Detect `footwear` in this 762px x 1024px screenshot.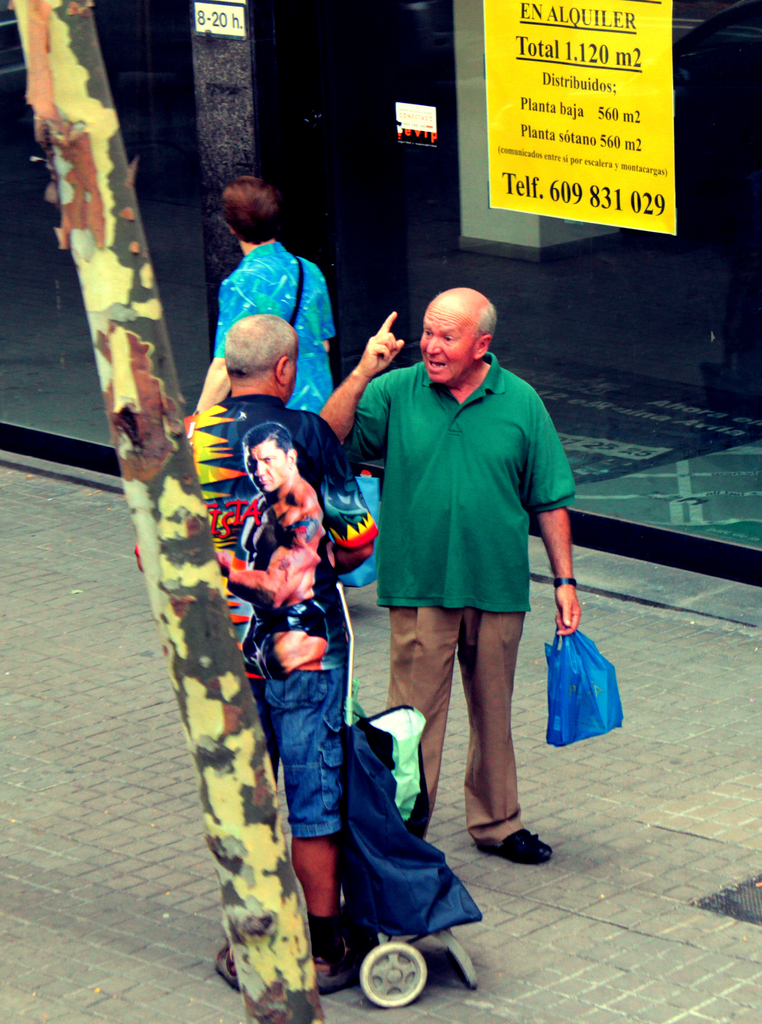
Detection: pyautogui.locateOnScreen(216, 942, 237, 993).
